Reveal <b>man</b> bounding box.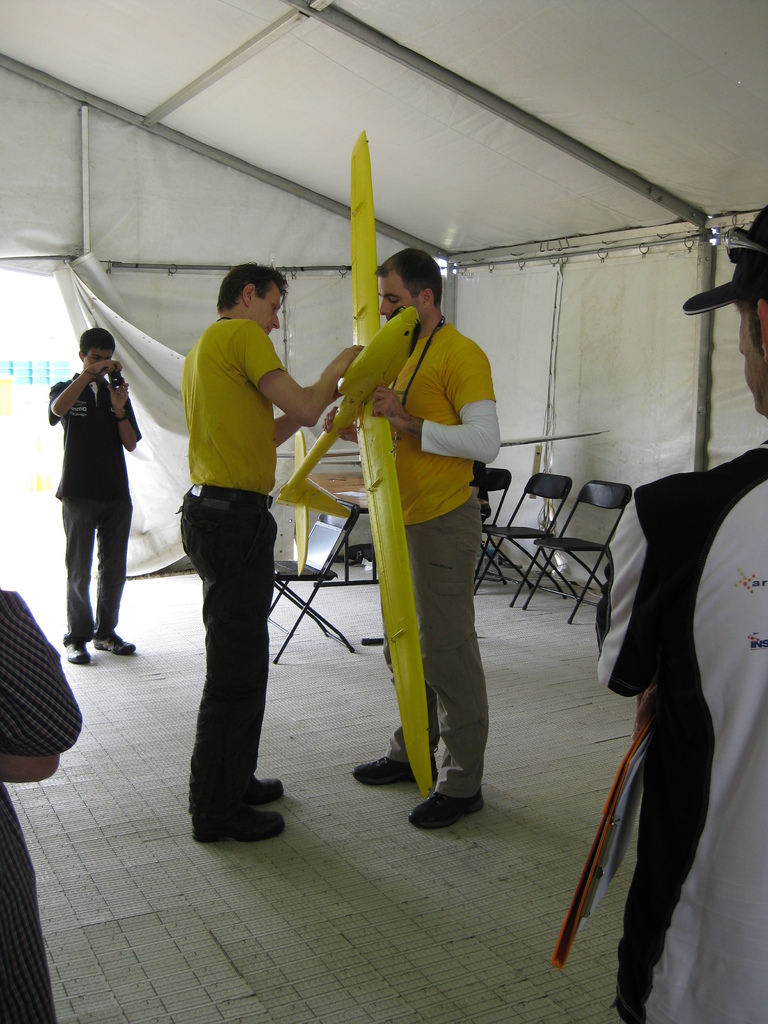
Revealed: <box>591,196,767,1023</box>.
